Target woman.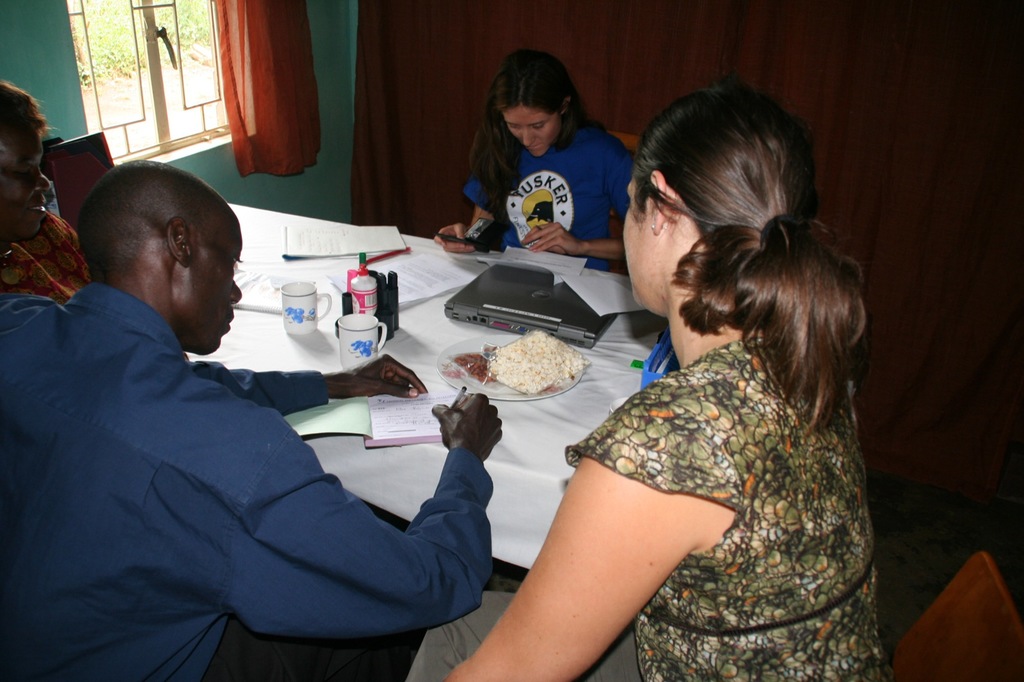
Target region: Rect(396, 78, 881, 681).
